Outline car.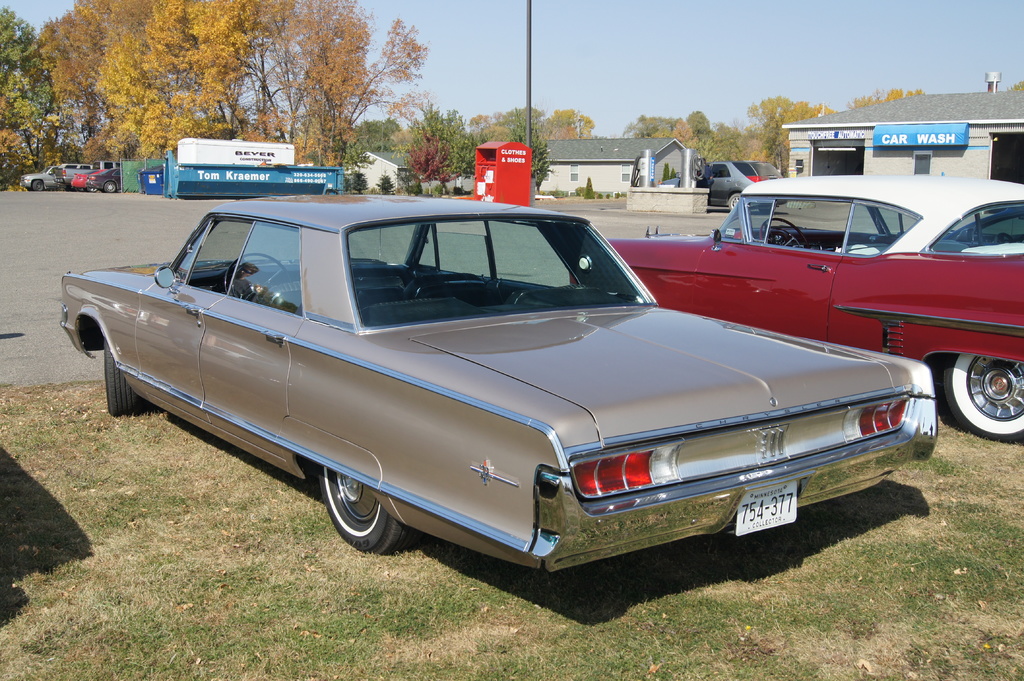
Outline: rect(86, 168, 120, 192).
